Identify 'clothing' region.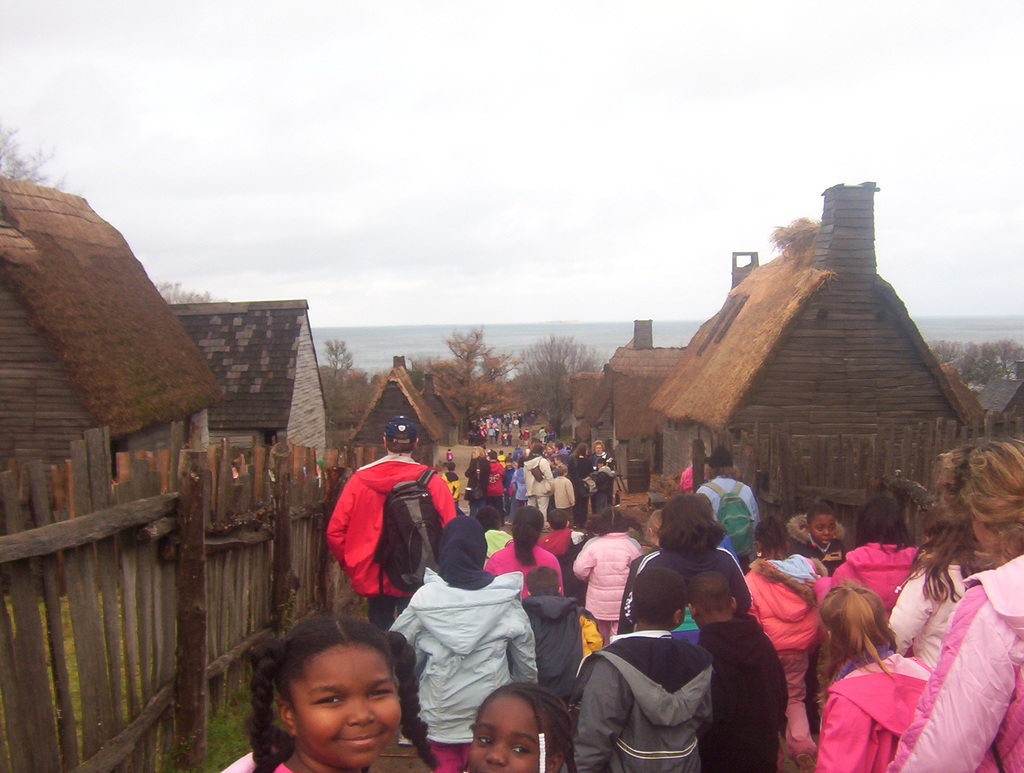
Region: [594, 464, 615, 516].
